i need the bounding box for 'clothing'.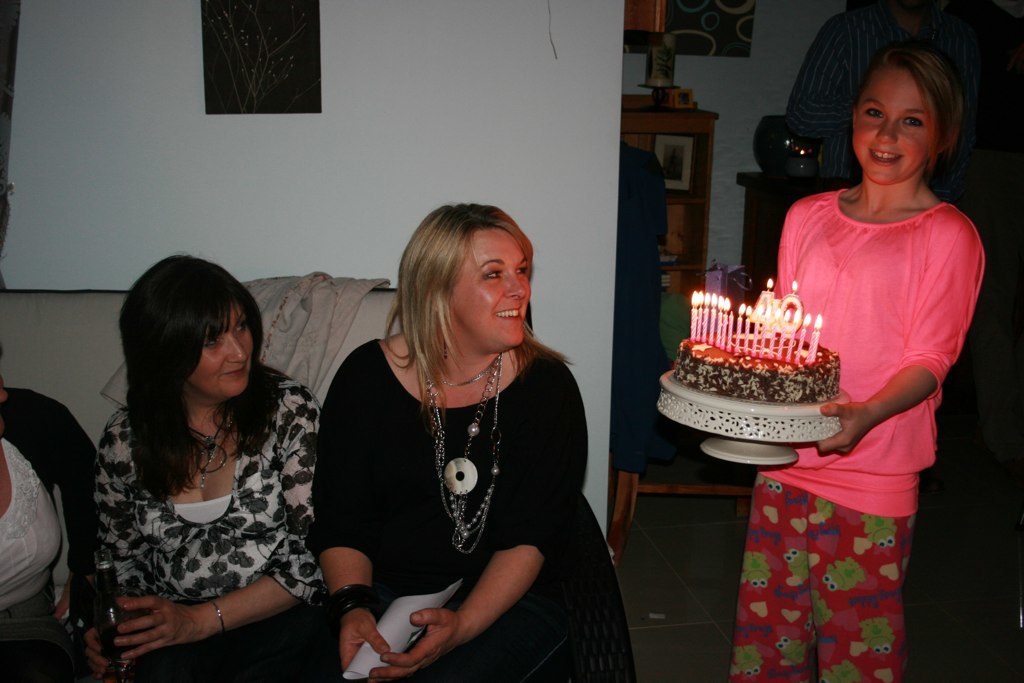
Here it is: <bbox>771, 147, 971, 601</bbox>.
